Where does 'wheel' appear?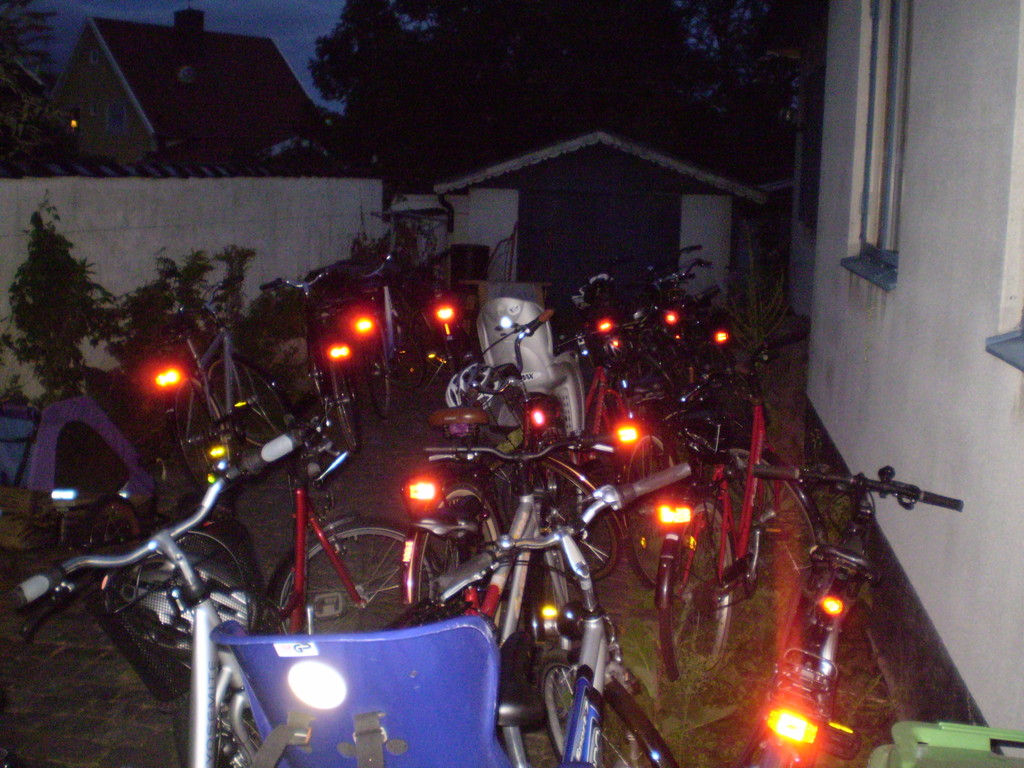
Appears at BBox(538, 648, 659, 767).
